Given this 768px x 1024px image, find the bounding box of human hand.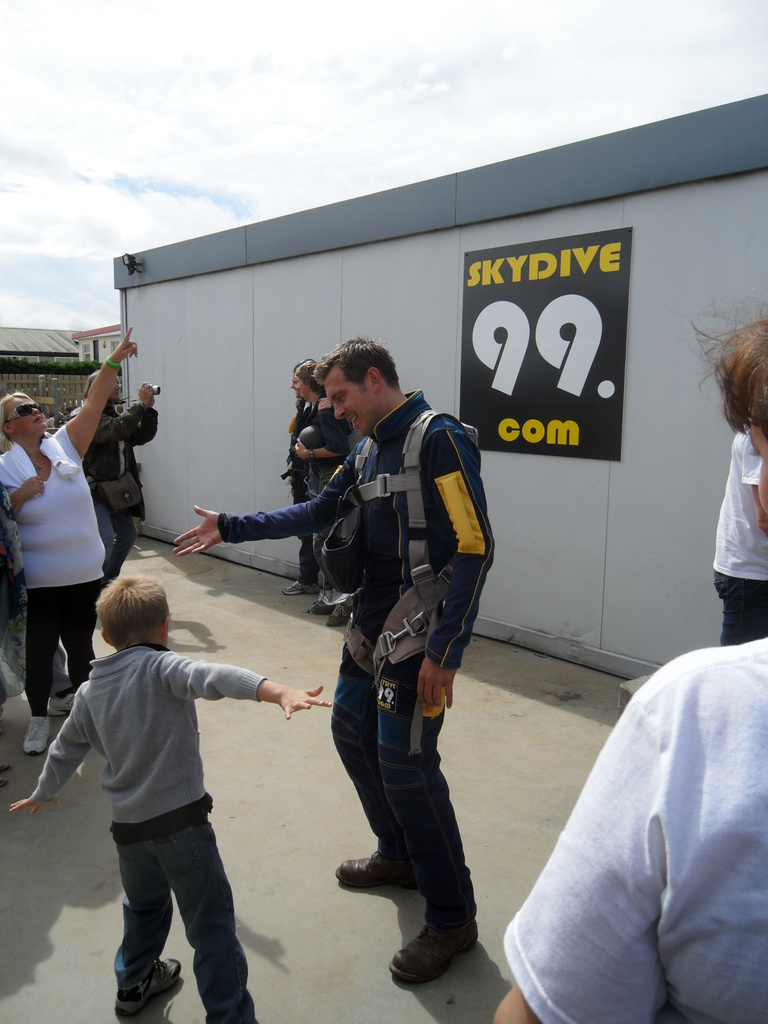
x1=136 y1=381 x2=157 y2=410.
